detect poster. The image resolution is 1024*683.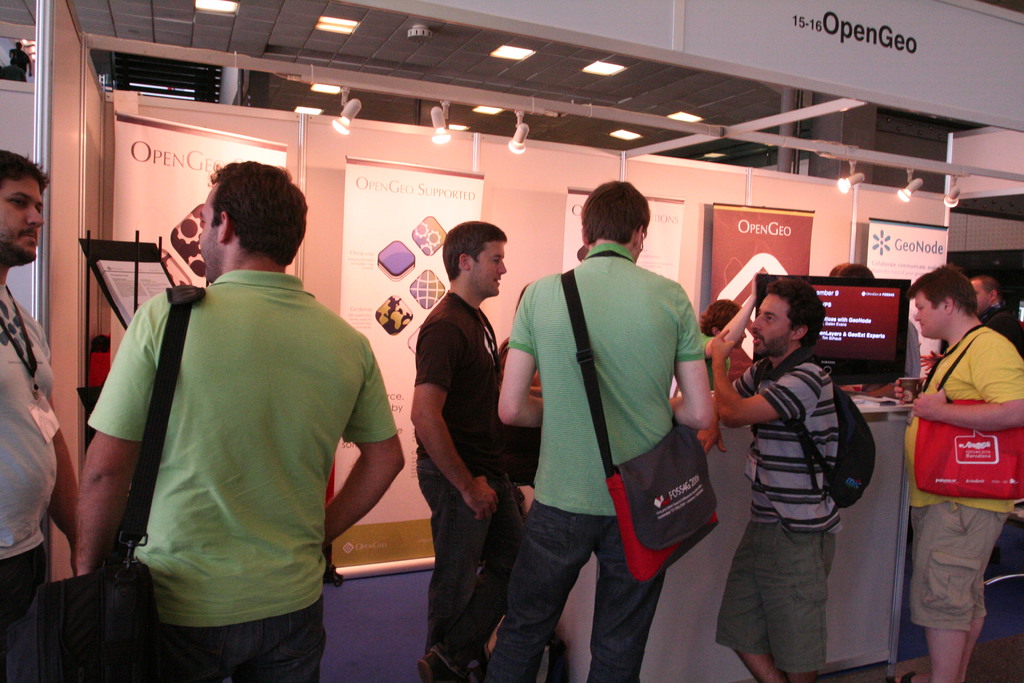
bbox=(710, 204, 813, 383).
